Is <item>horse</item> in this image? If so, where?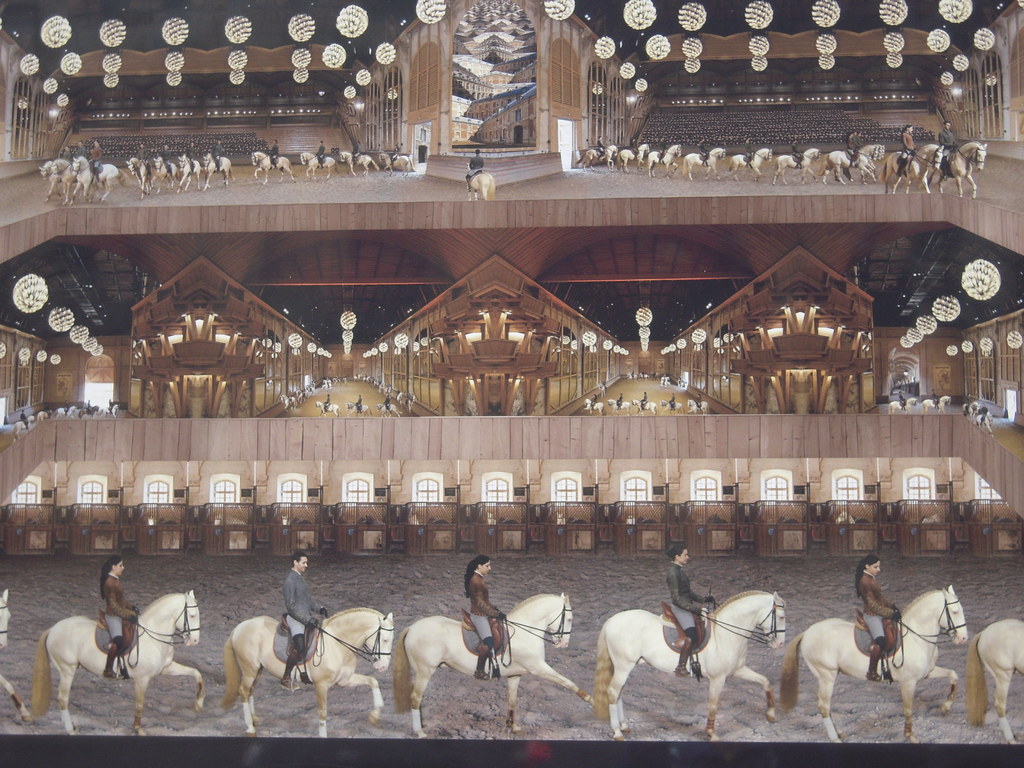
Yes, at box(52, 159, 78, 205).
